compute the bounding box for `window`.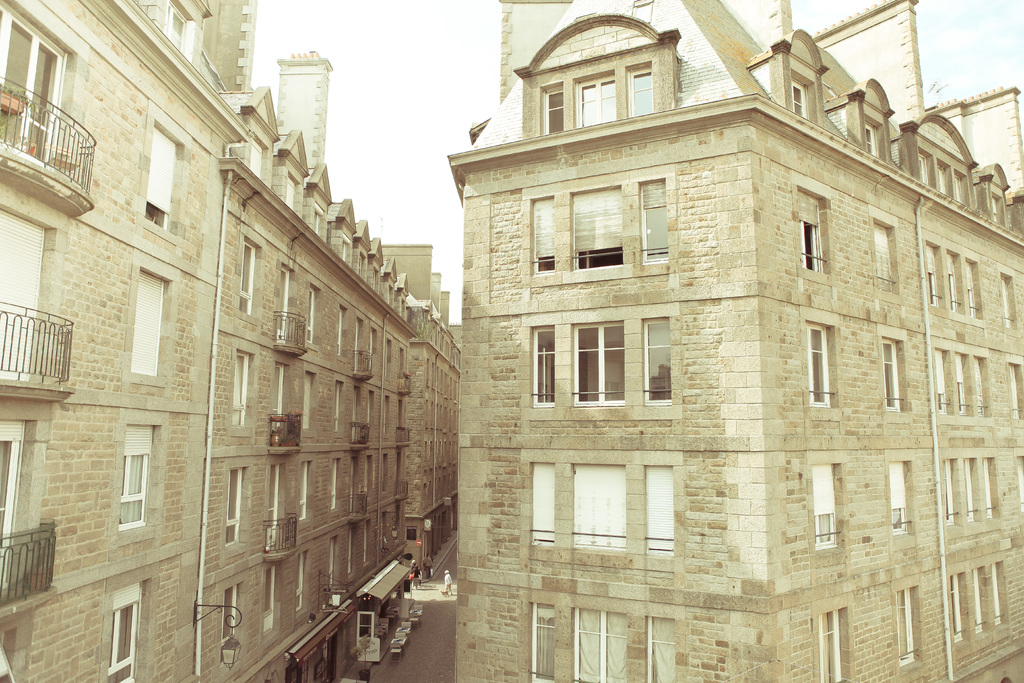
bbox=[888, 462, 913, 532].
